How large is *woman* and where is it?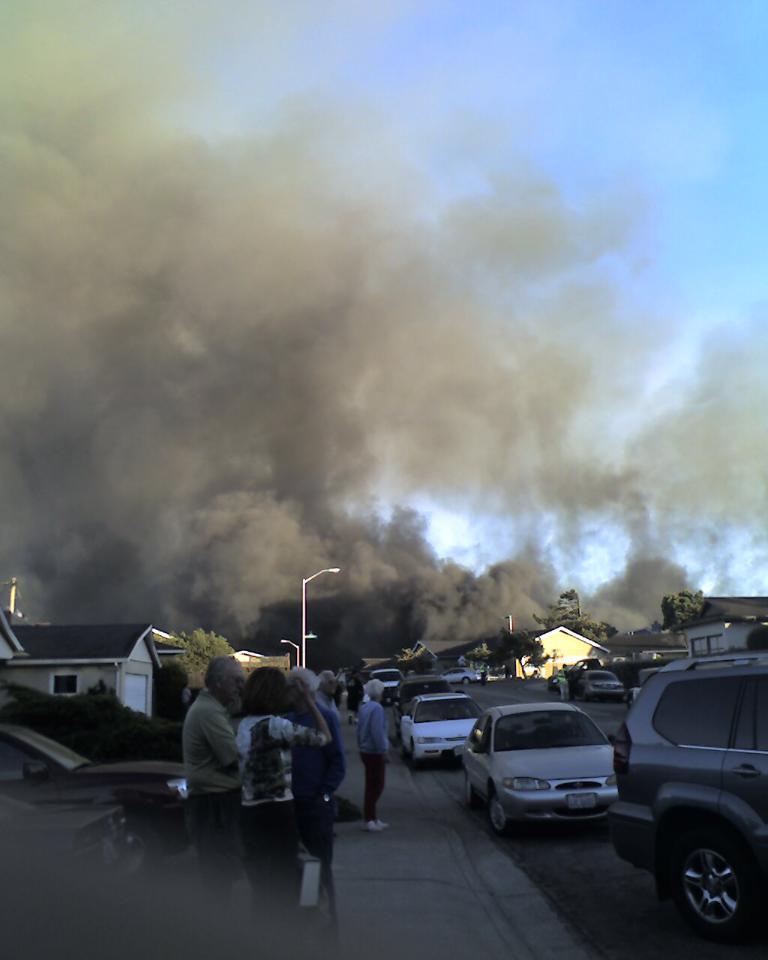
Bounding box: (x1=358, y1=681, x2=392, y2=828).
